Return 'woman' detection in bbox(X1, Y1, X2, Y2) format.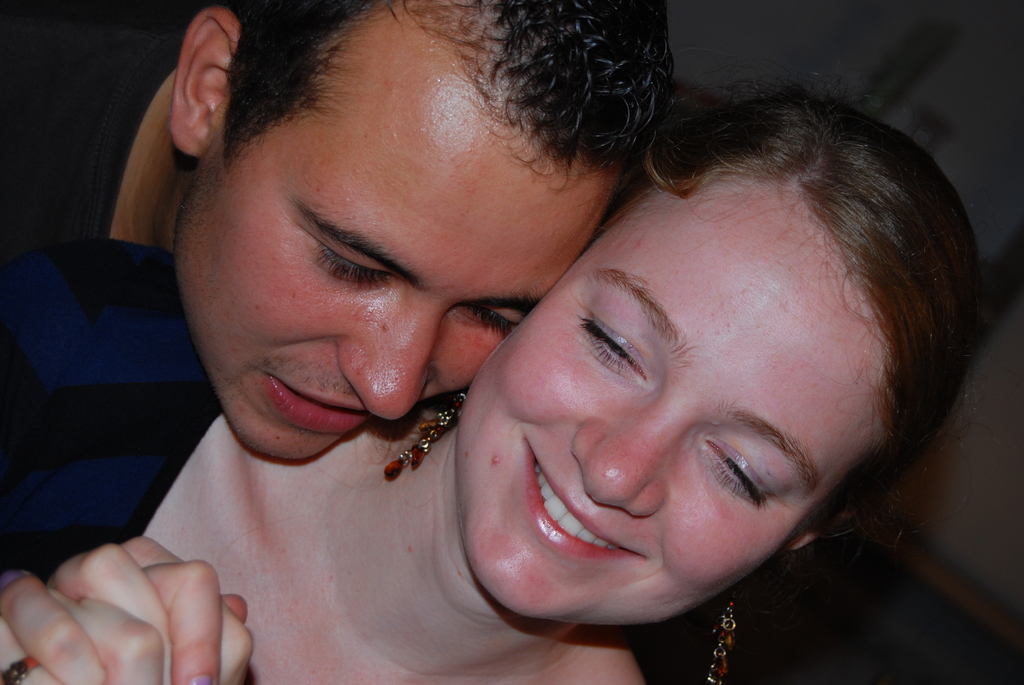
bbox(93, 33, 885, 675).
